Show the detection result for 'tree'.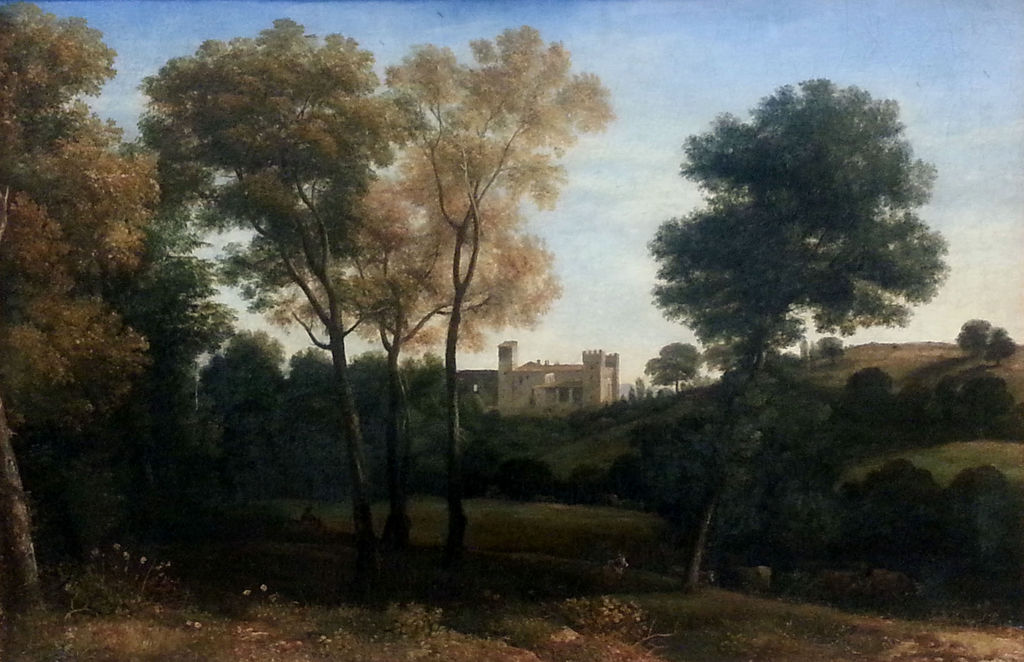
950 316 1016 371.
